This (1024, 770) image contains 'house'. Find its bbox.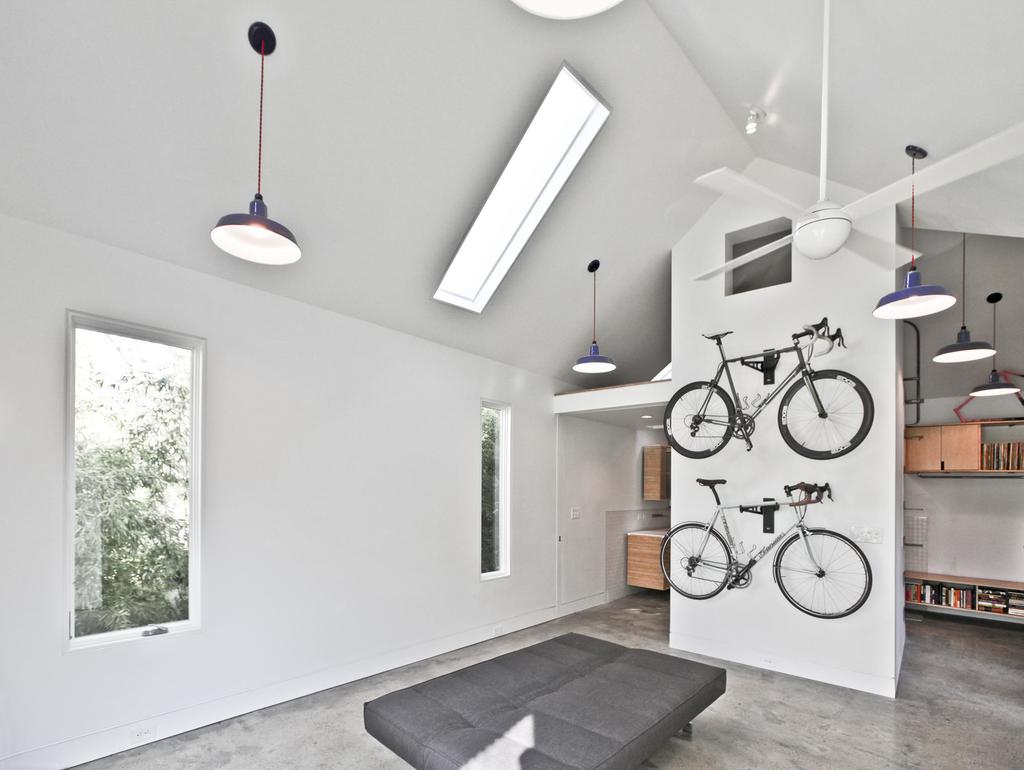
box=[0, 0, 1023, 769].
